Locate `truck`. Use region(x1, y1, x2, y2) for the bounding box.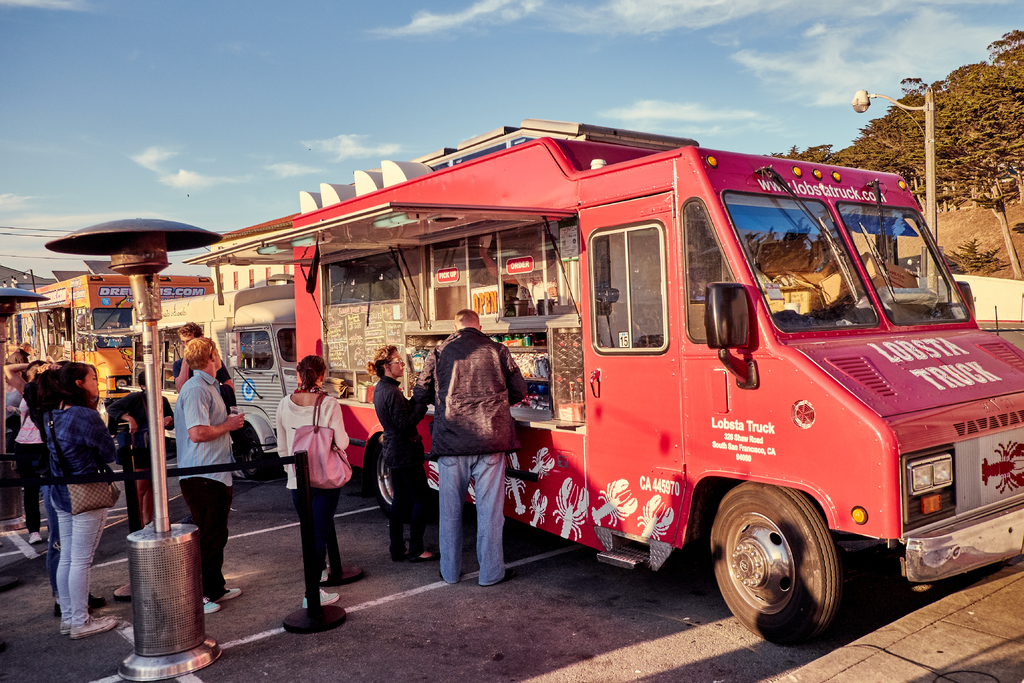
region(15, 259, 218, 440).
